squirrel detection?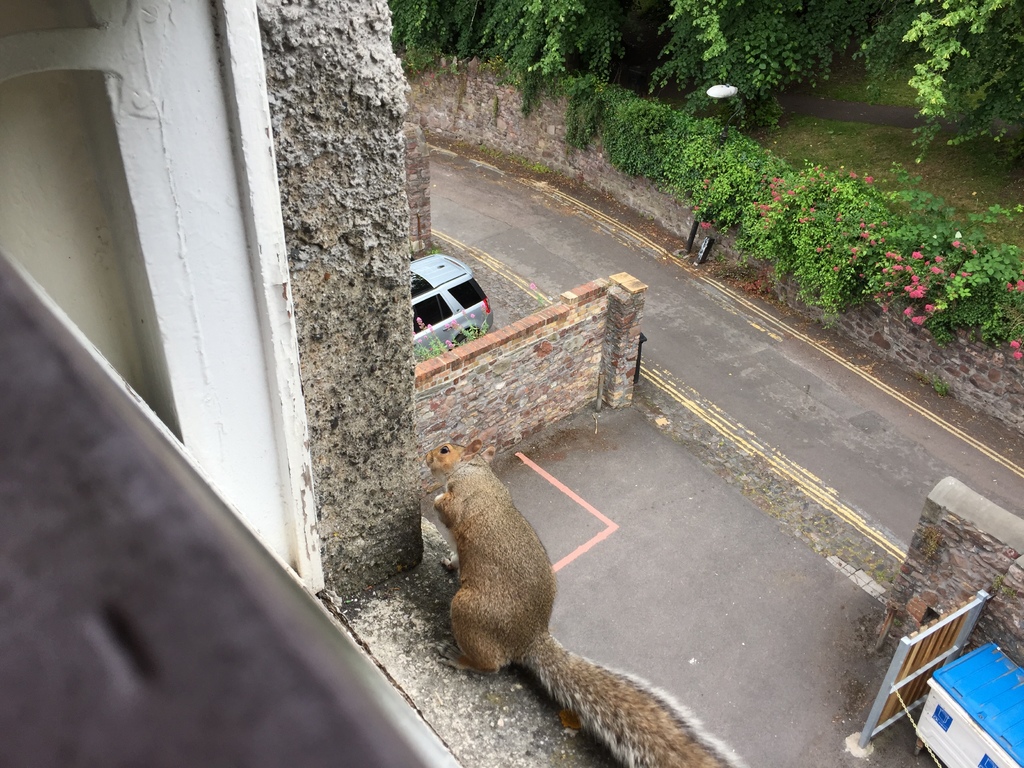
<box>424,436,747,767</box>
